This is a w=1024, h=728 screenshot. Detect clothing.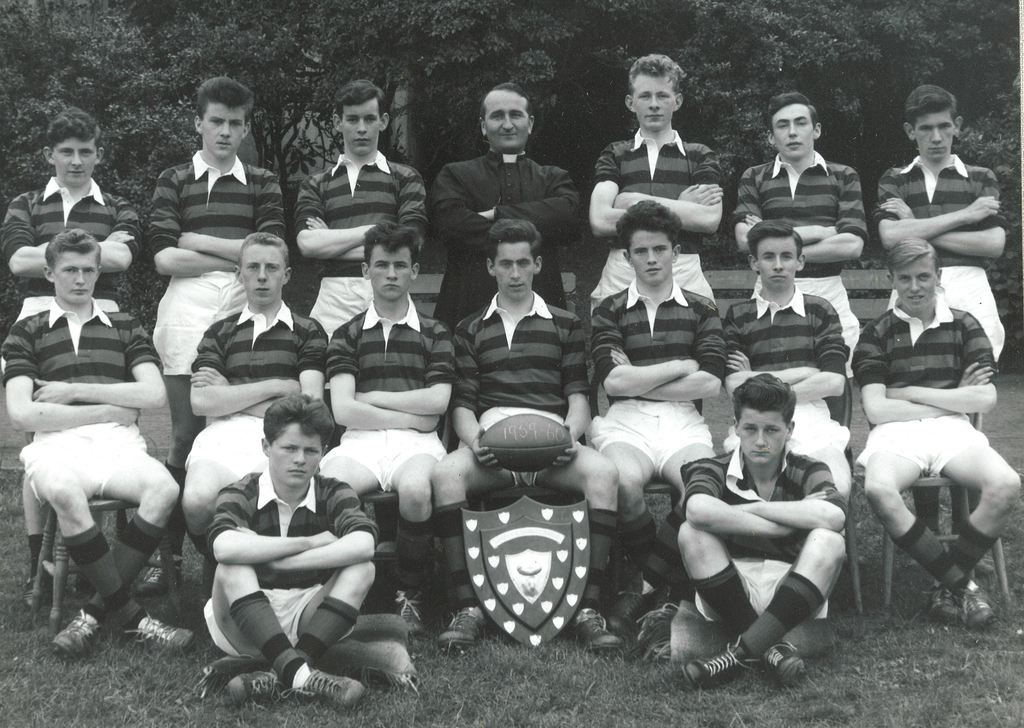
(429,149,584,337).
